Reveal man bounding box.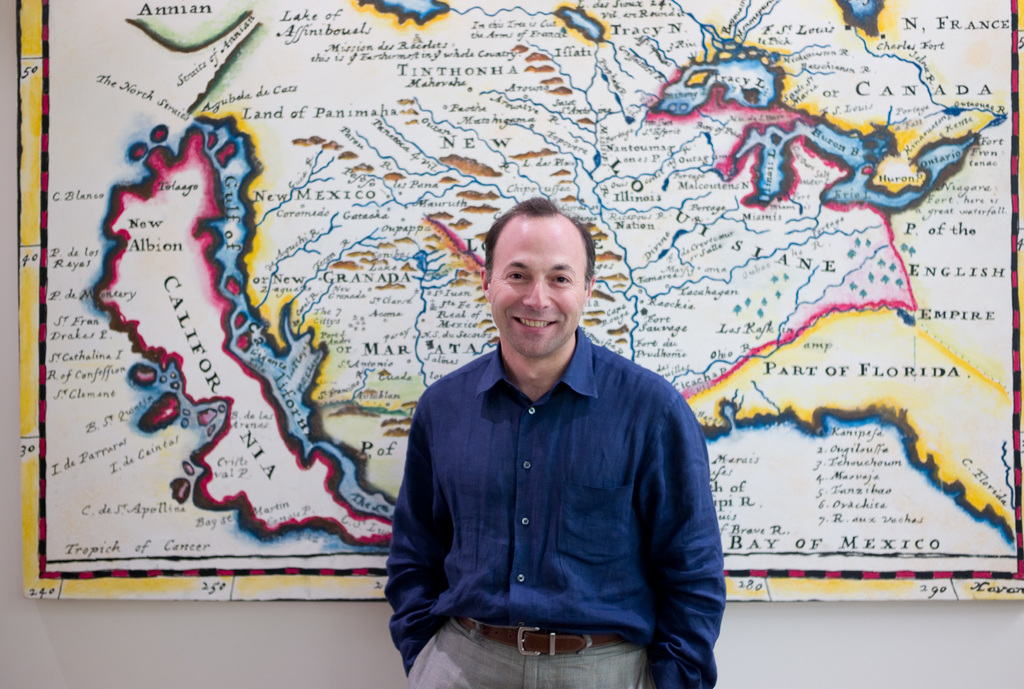
Revealed: locate(378, 202, 726, 679).
